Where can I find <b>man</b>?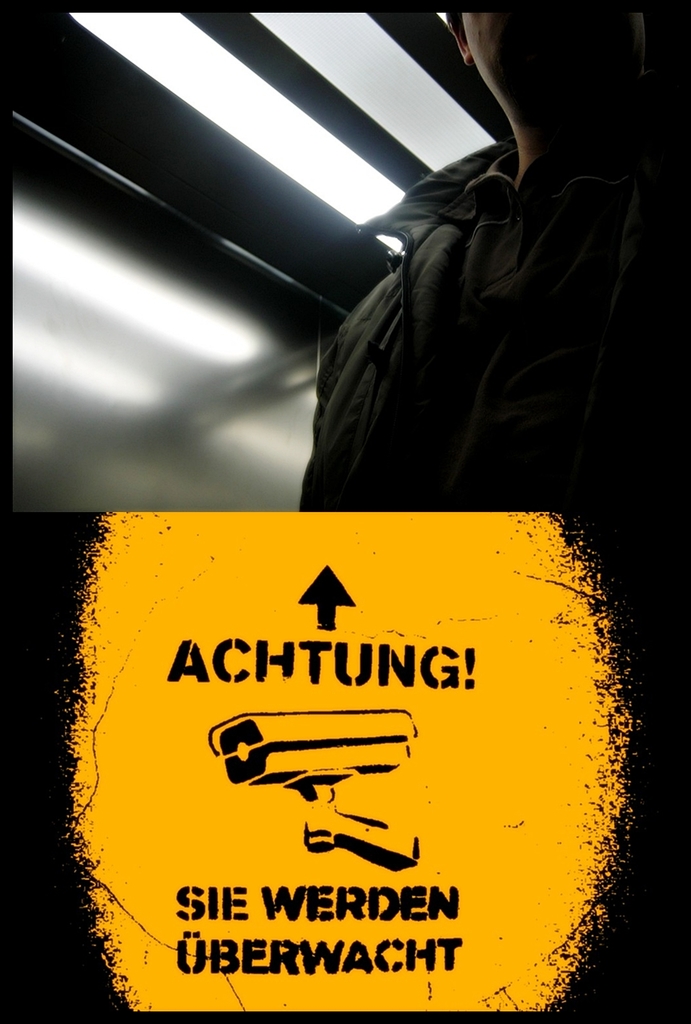
You can find it at <region>309, 12, 660, 556</region>.
